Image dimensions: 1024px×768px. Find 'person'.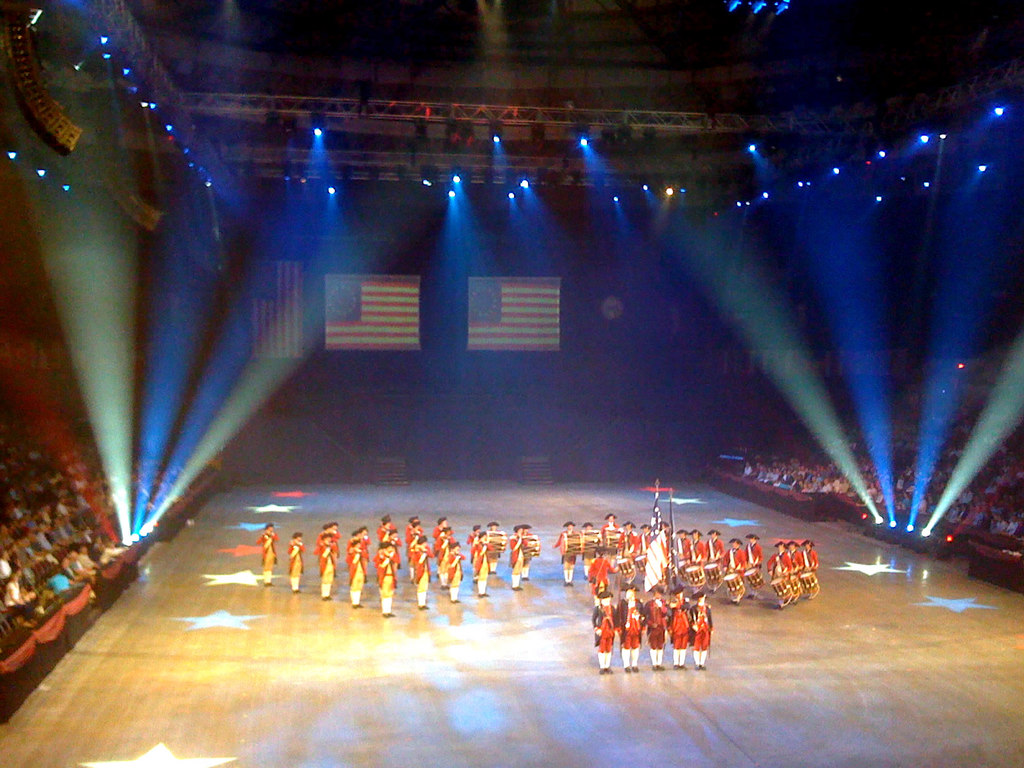
box(505, 527, 526, 589).
